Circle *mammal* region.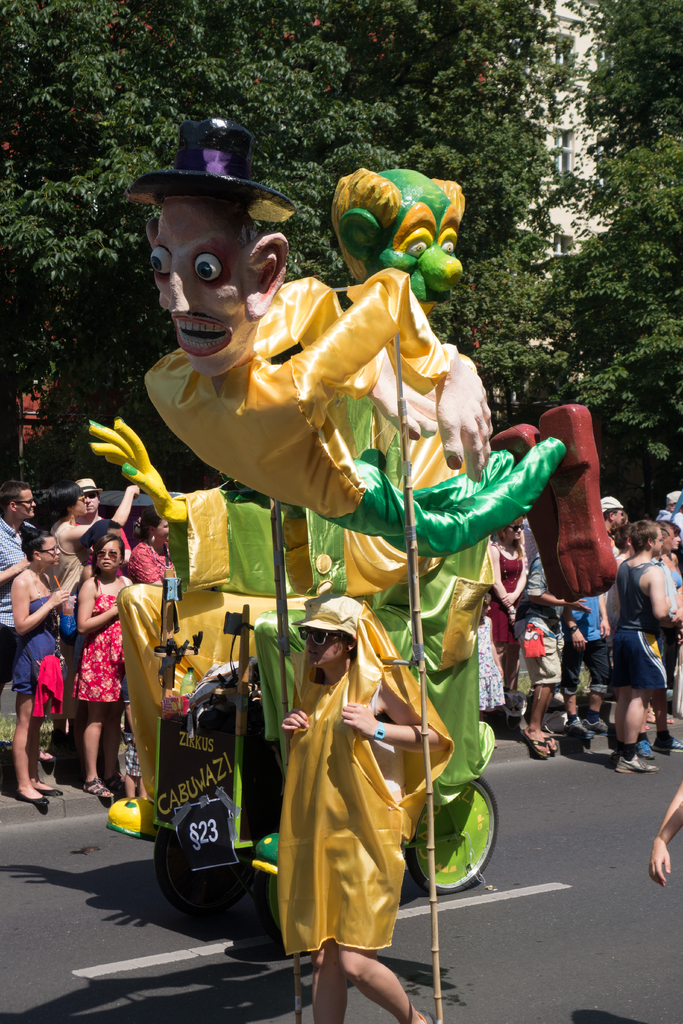
Region: 73,475,97,520.
